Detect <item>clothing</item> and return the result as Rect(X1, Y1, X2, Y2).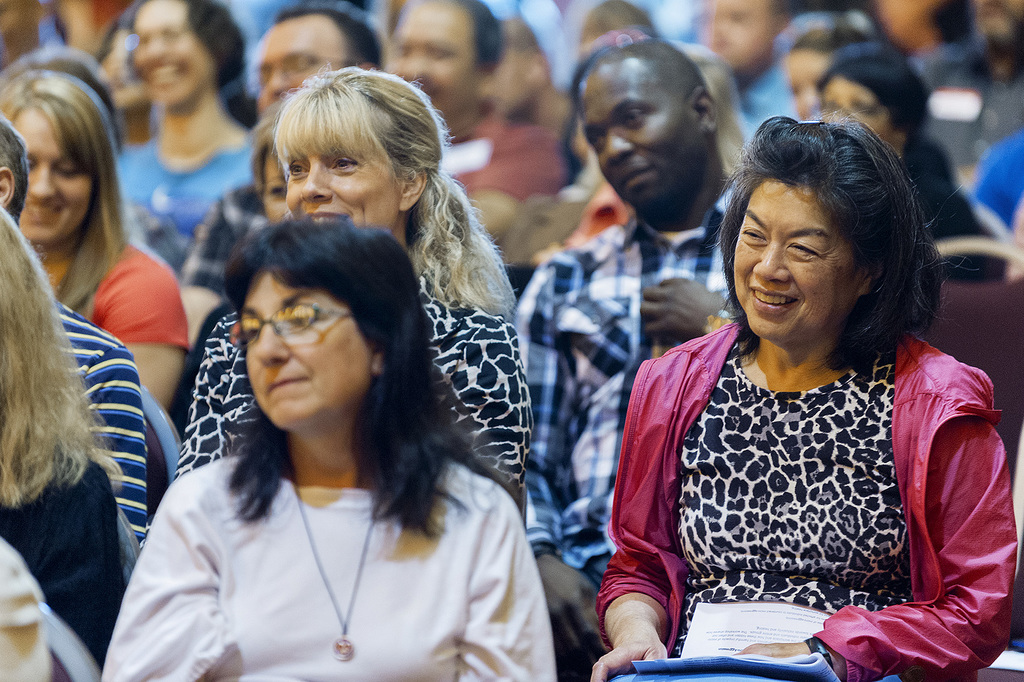
Rect(620, 267, 1004, 672).
